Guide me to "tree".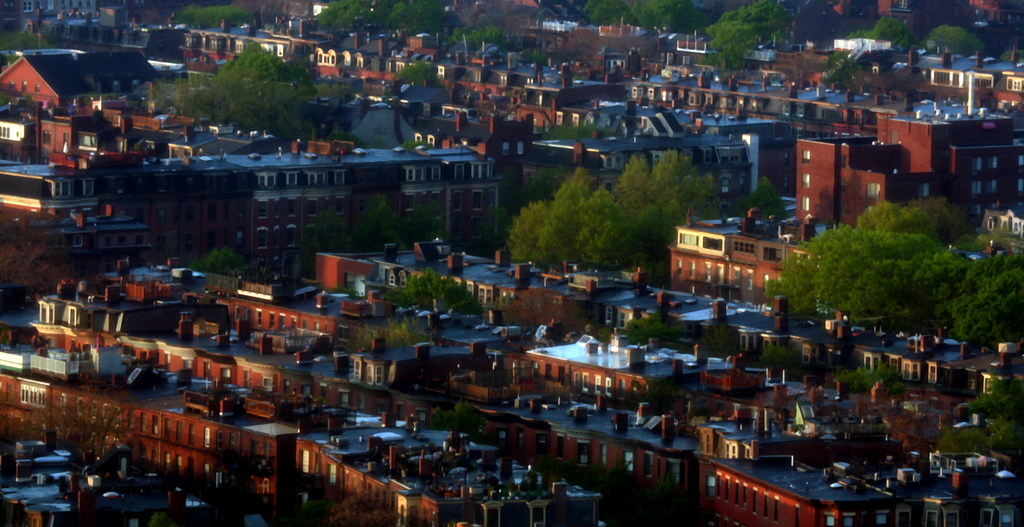
Guidance: 403/195/445/259.
